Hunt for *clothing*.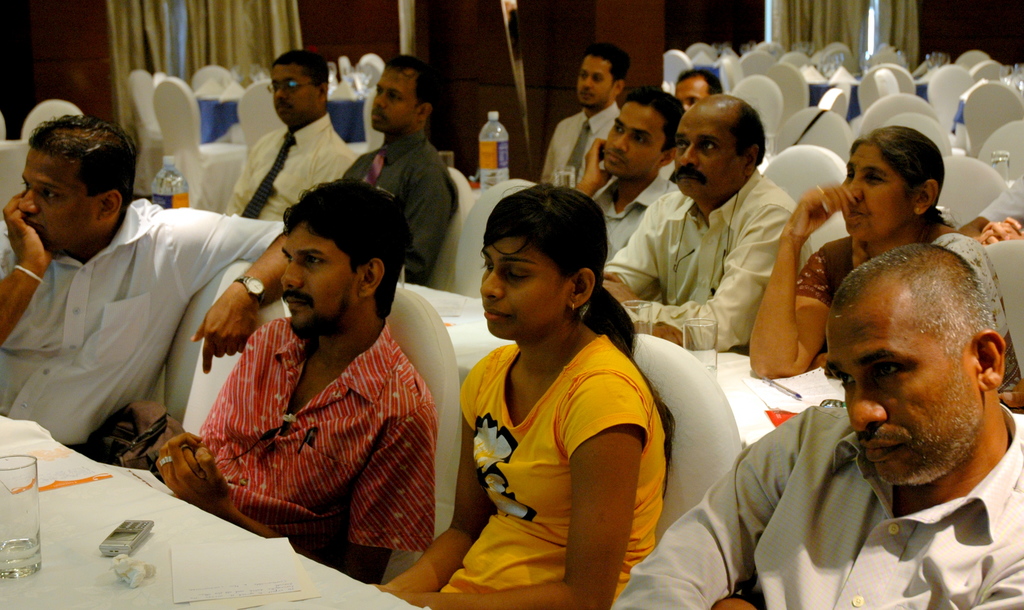
Hunted down at {"left": 438, "top": 331, "right": 667, "bottom": 607}.
